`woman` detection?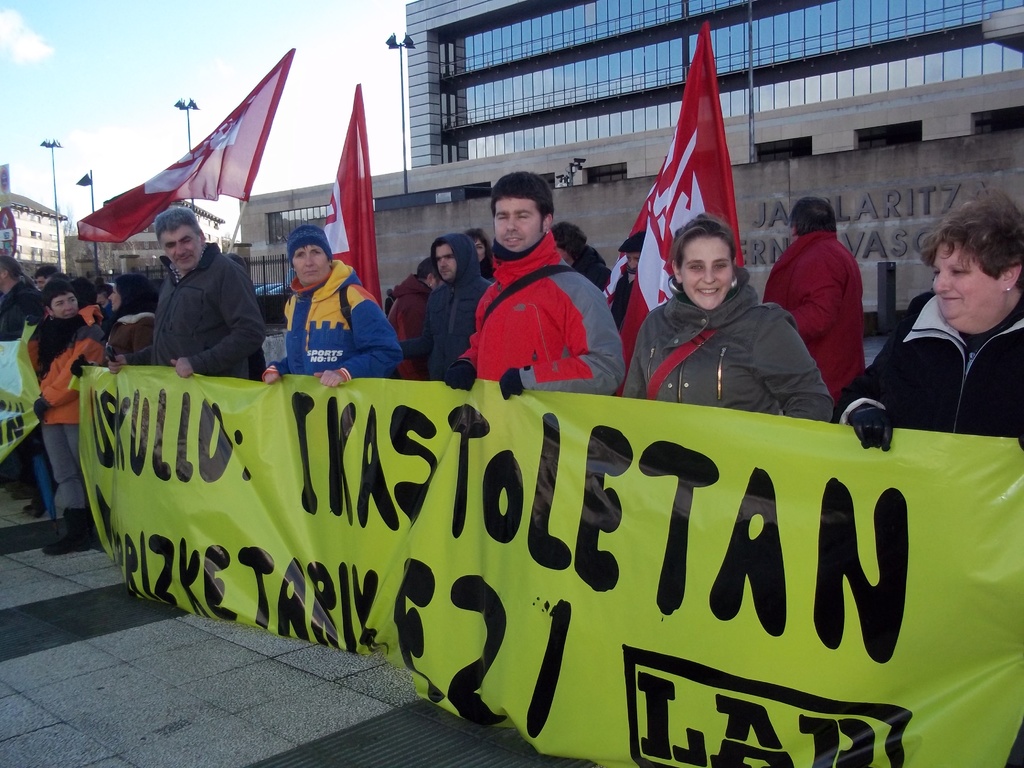
left=826, top=176, right=1021, bottom=462
